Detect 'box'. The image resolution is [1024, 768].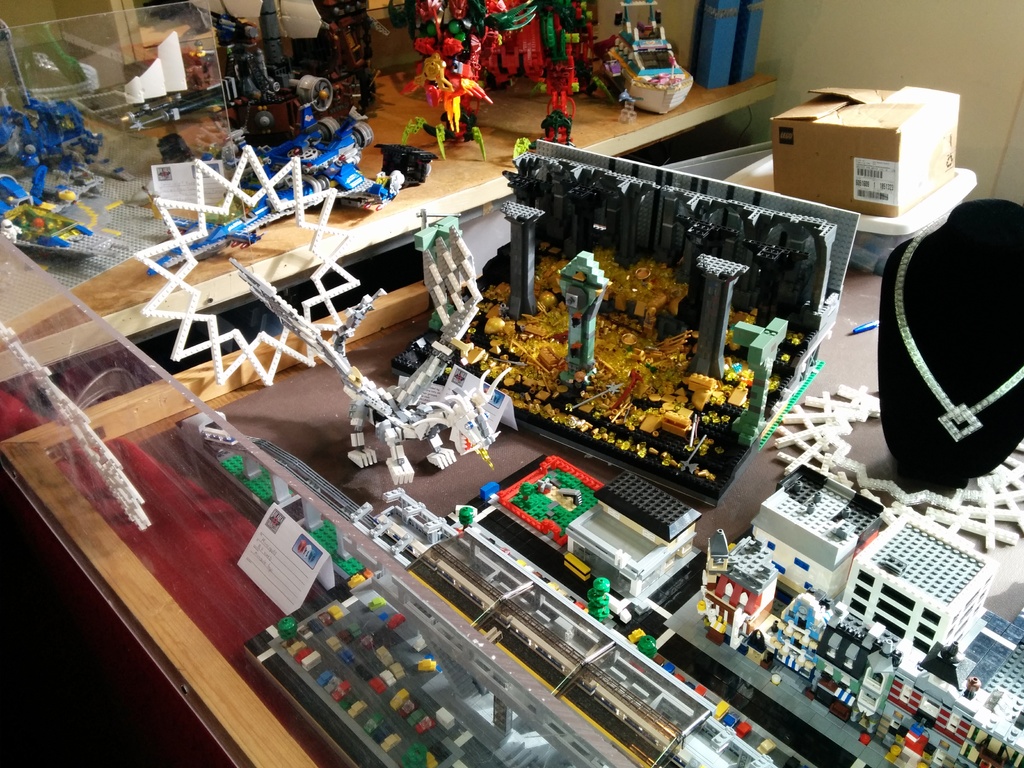
locate(771, 87, 958, 216).
